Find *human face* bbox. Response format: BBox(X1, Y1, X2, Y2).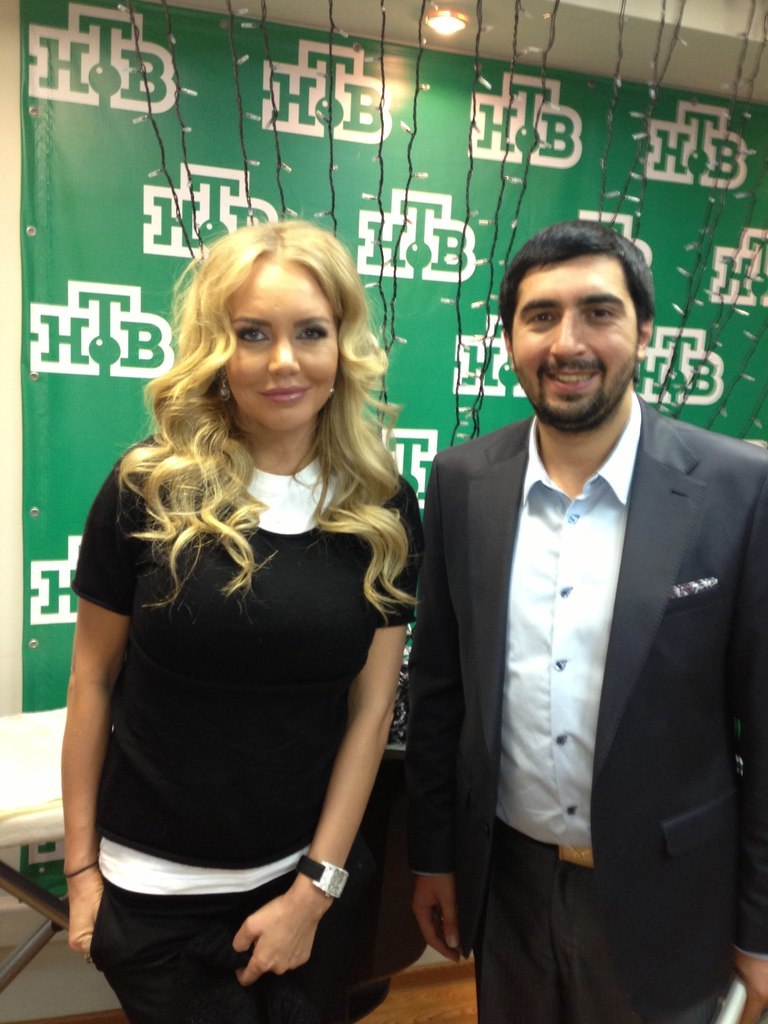
BBox(516, 265, 634, 428).
